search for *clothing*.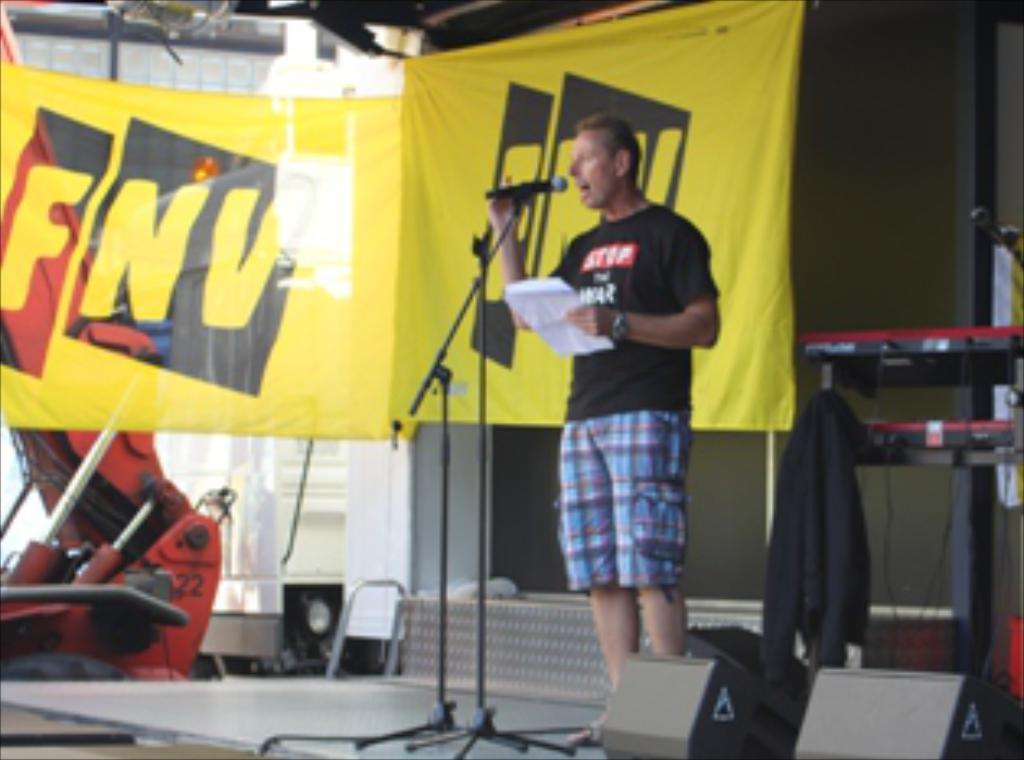
Found at (505,137,711,636).
